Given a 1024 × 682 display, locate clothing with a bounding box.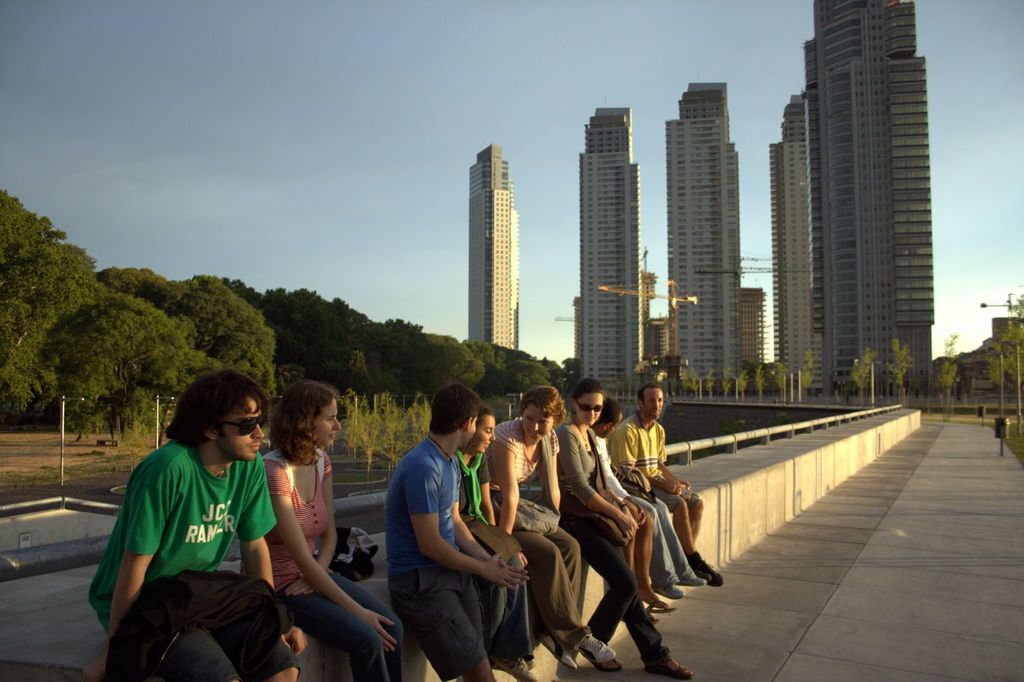
Located: crop(477, 416, 561, 491).
